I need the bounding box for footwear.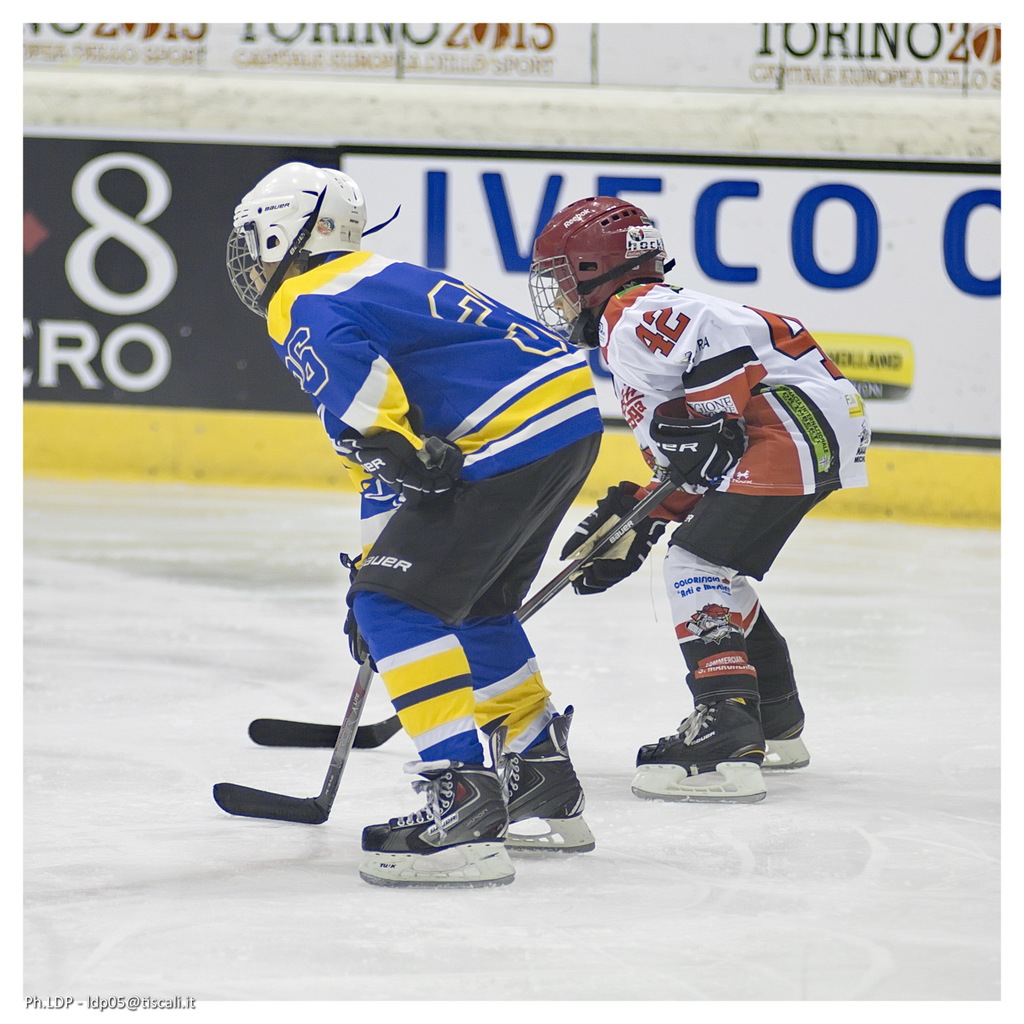
Here it is: 660 626 790 799.
